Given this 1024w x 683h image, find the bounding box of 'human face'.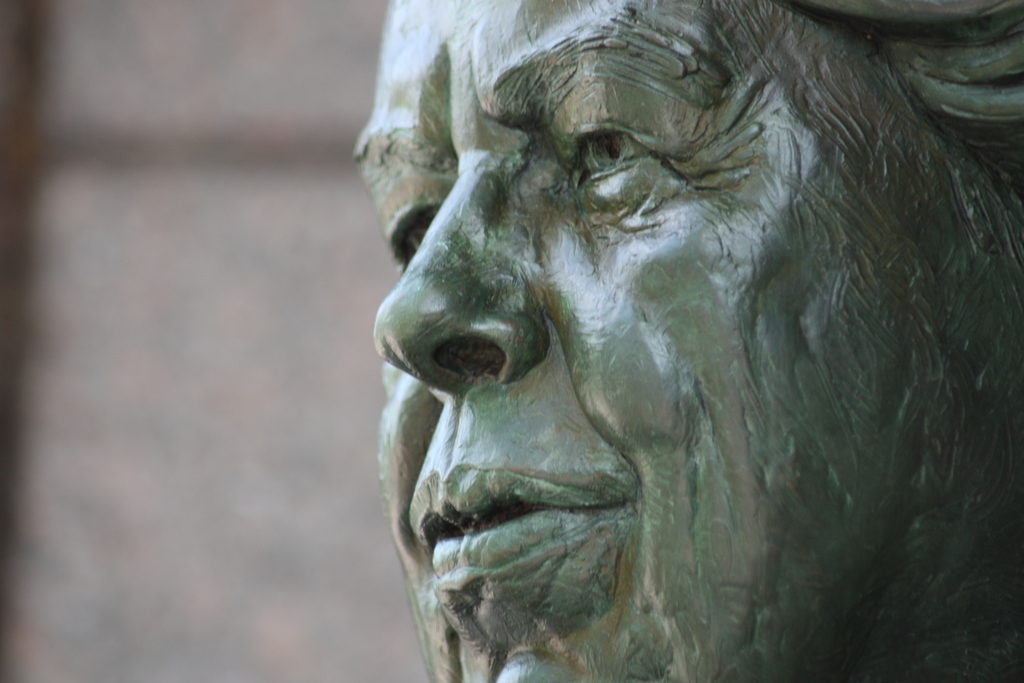
(354,0,1012,682).
